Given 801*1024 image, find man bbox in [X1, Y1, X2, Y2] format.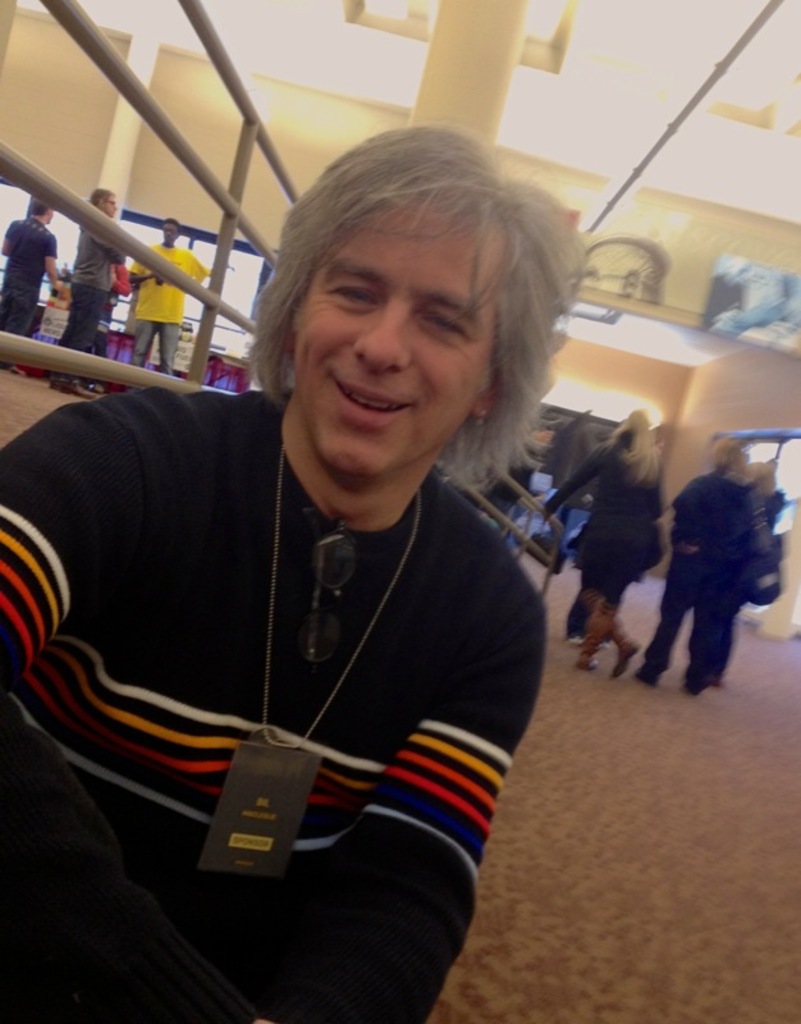
[125, 214, 210, 387].
